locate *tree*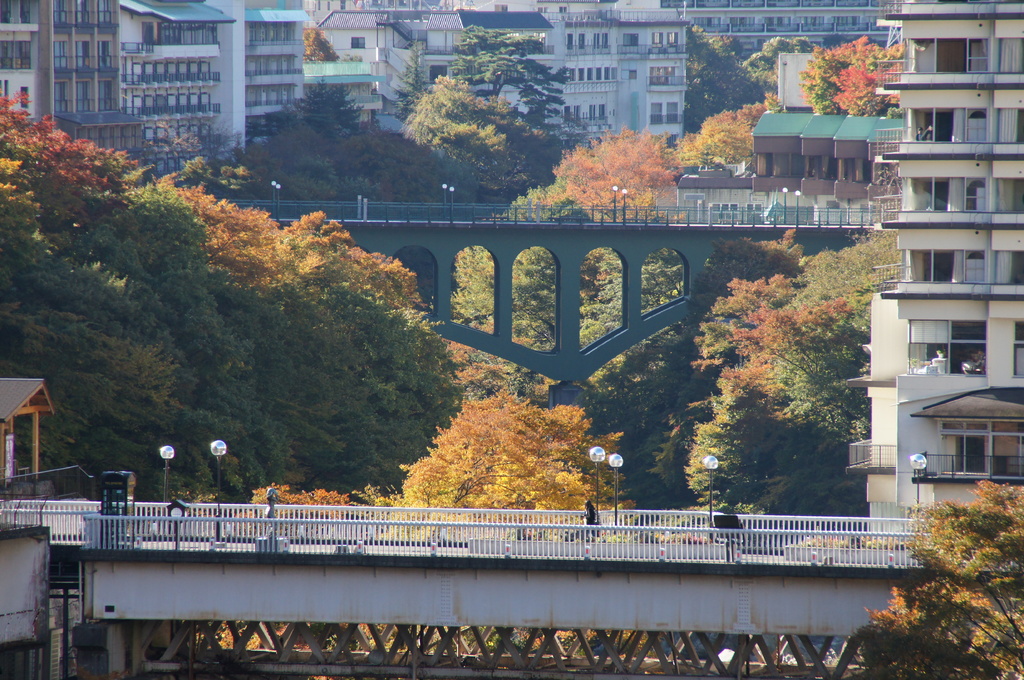
<box>309,491,360,659</box>
